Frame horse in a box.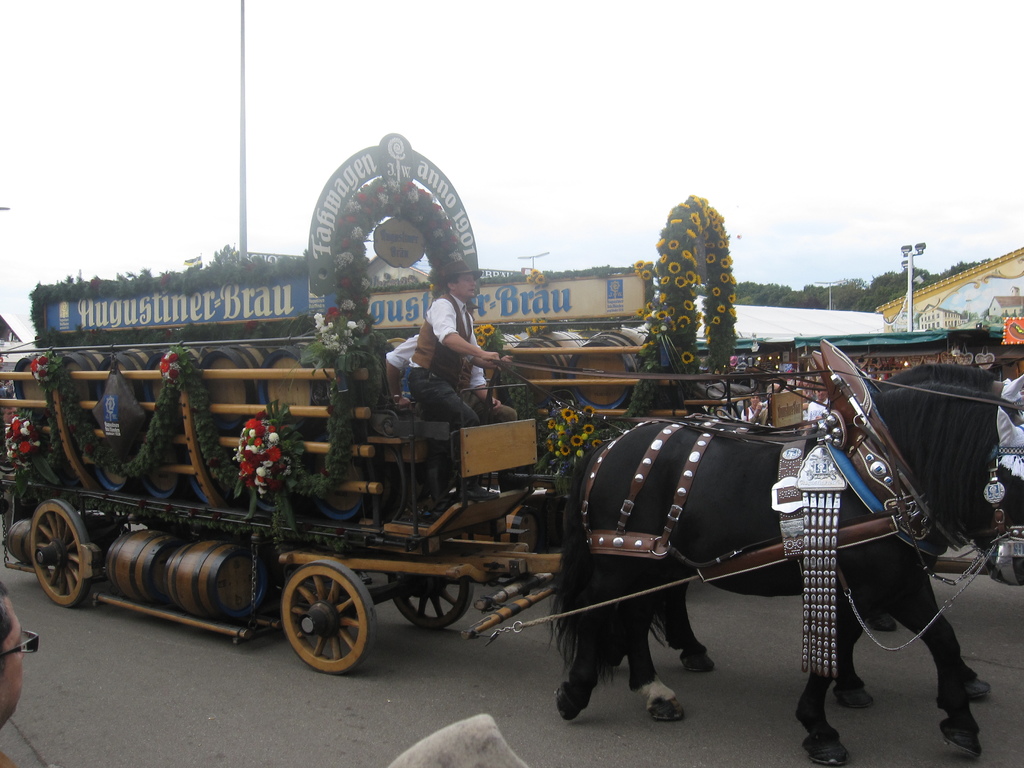
detection(545, 381, 1023, 767).
